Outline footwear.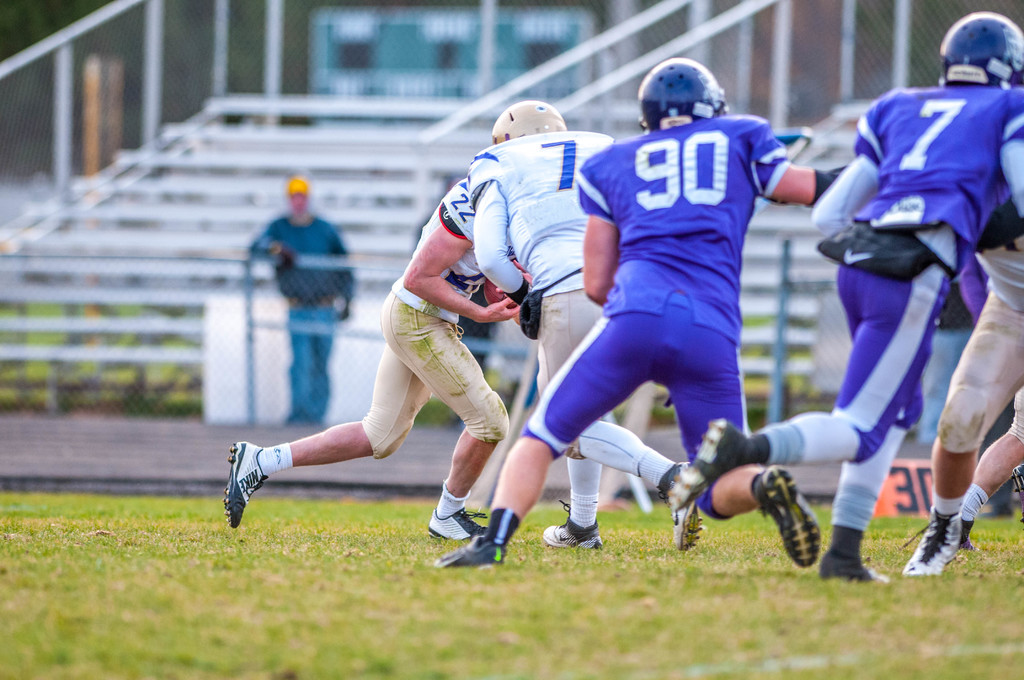
Outline: box(424, 503, 488, 539).
